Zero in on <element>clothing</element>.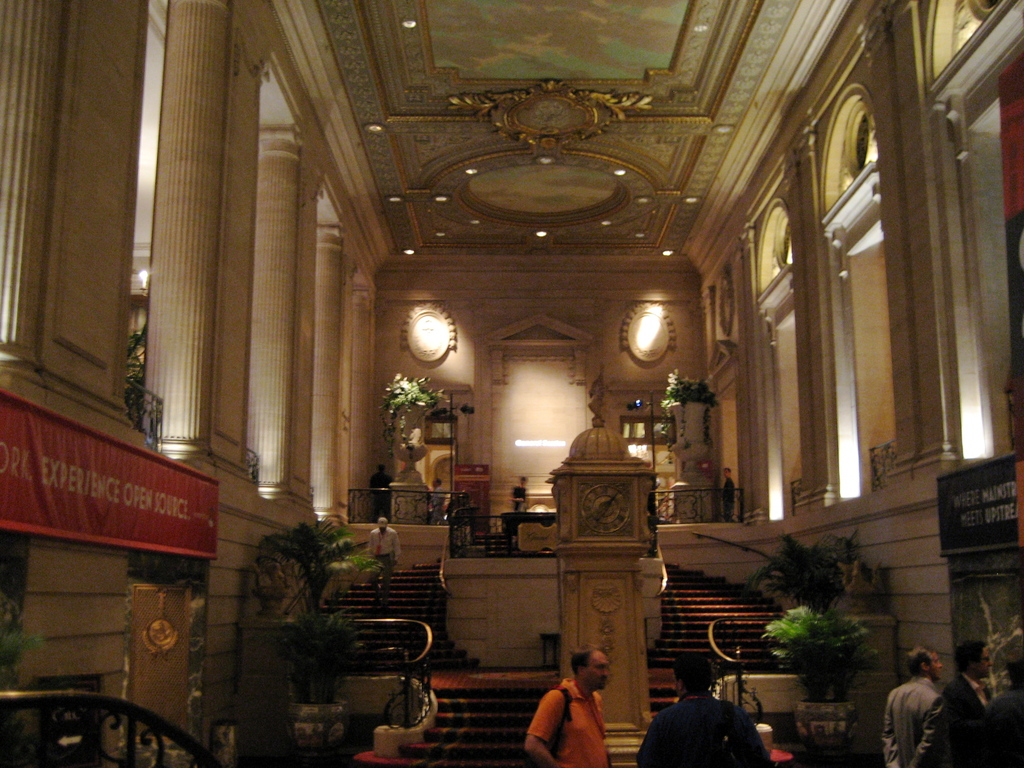
Zeroed in: 721/477/737/521.
